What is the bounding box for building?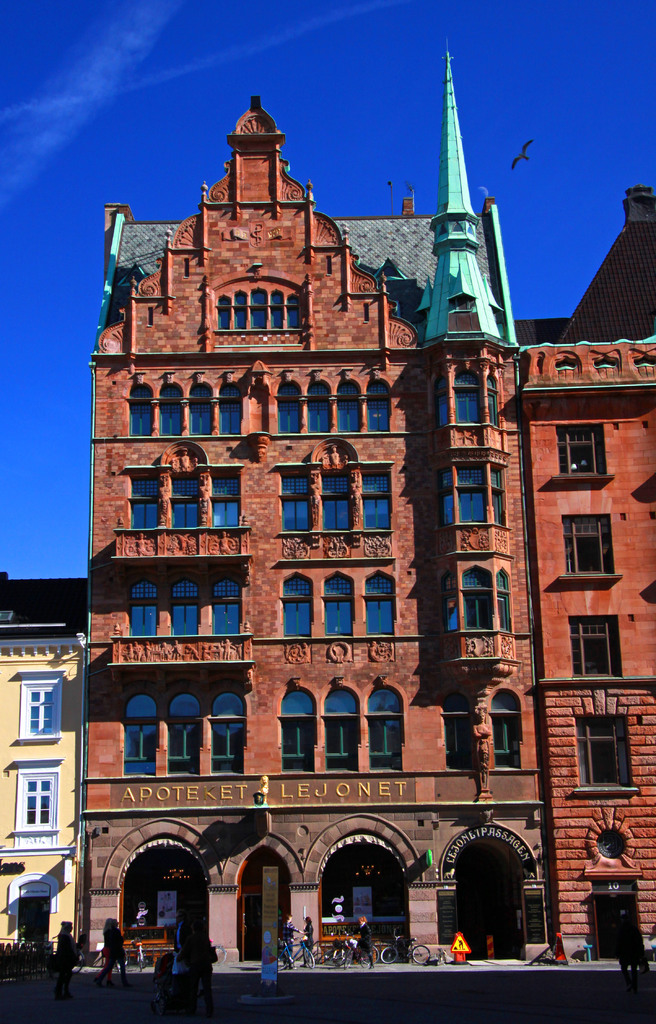
62:101:655:986.
